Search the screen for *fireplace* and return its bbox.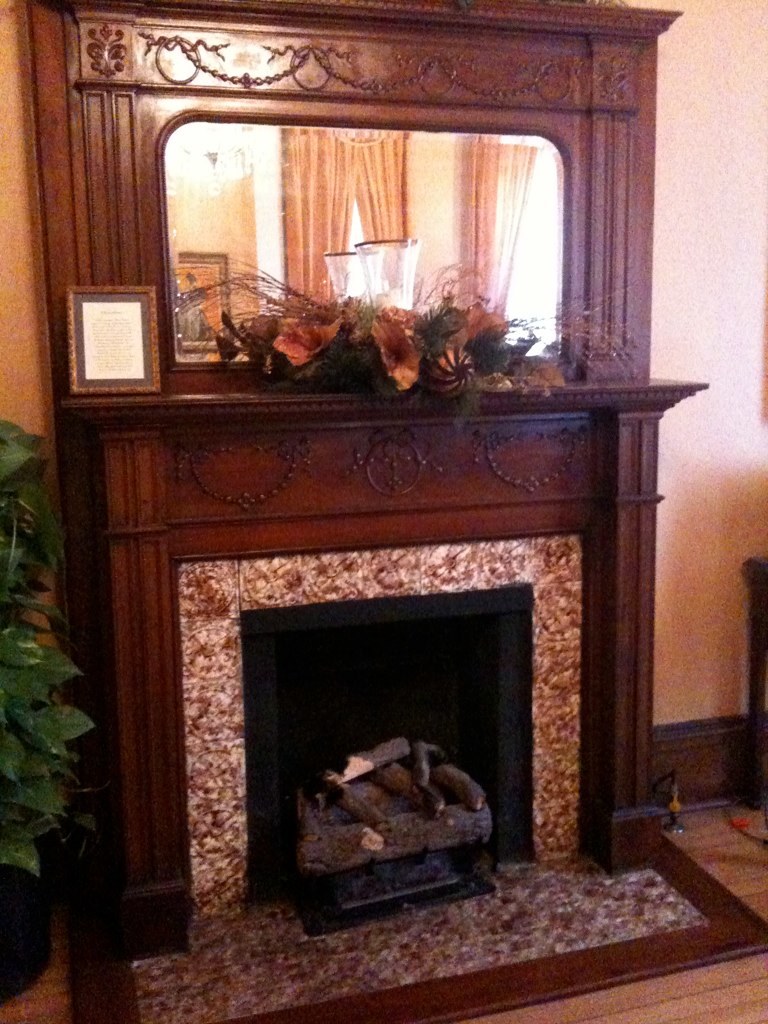
Found: {"left": 239, "top": 585, "right": 548, "bottom": 936}.
